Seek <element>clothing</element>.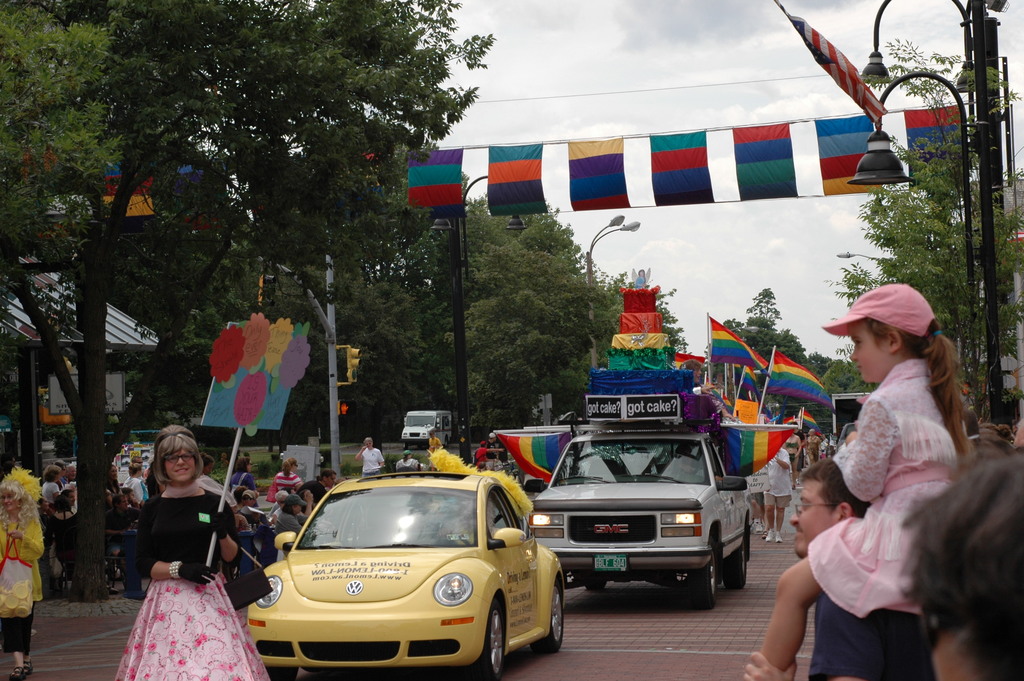
rect(476, 446, 486, 464).
